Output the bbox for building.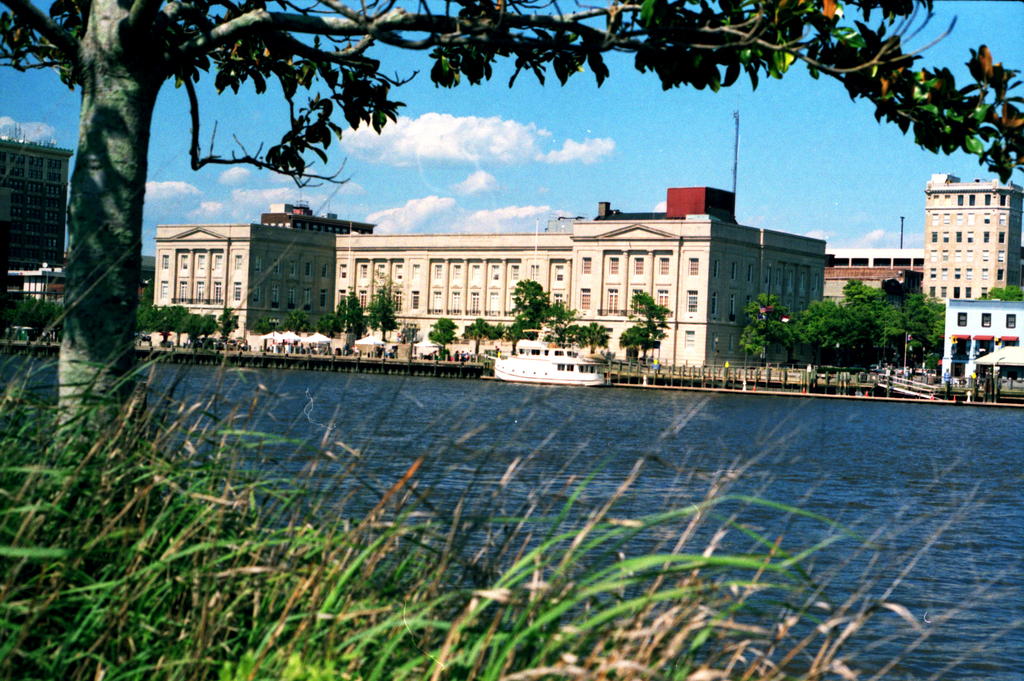
0,141,72,303.
